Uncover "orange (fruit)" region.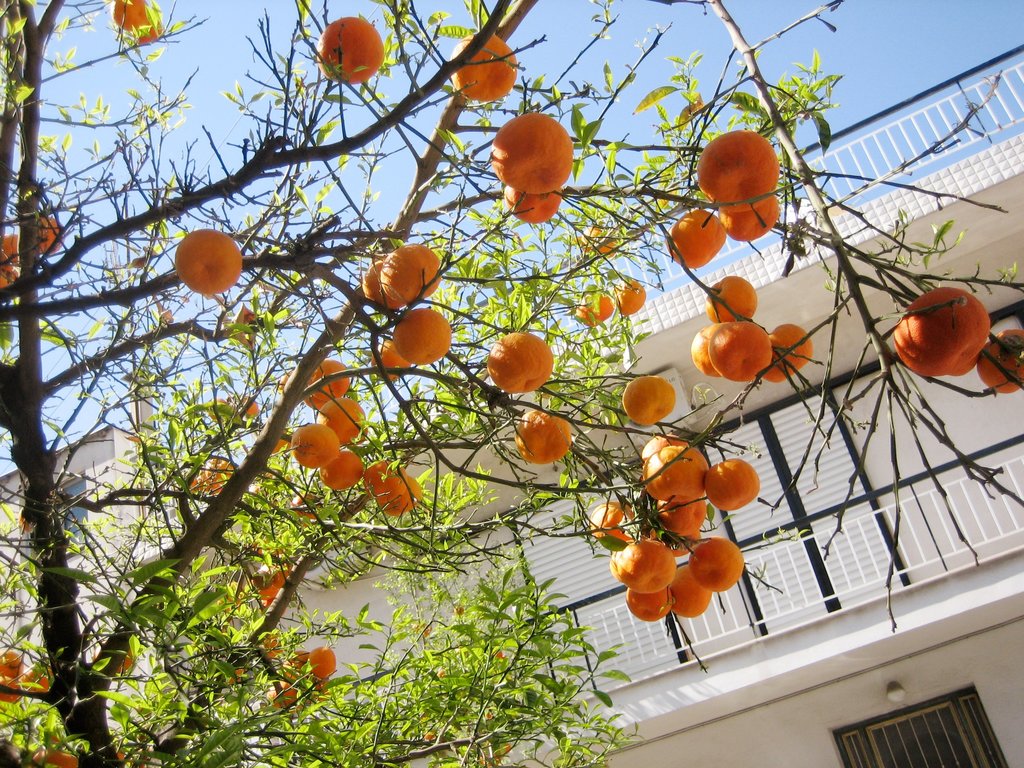
Uncovered: [x1=291, y1=421, x2=339, y2=461].
